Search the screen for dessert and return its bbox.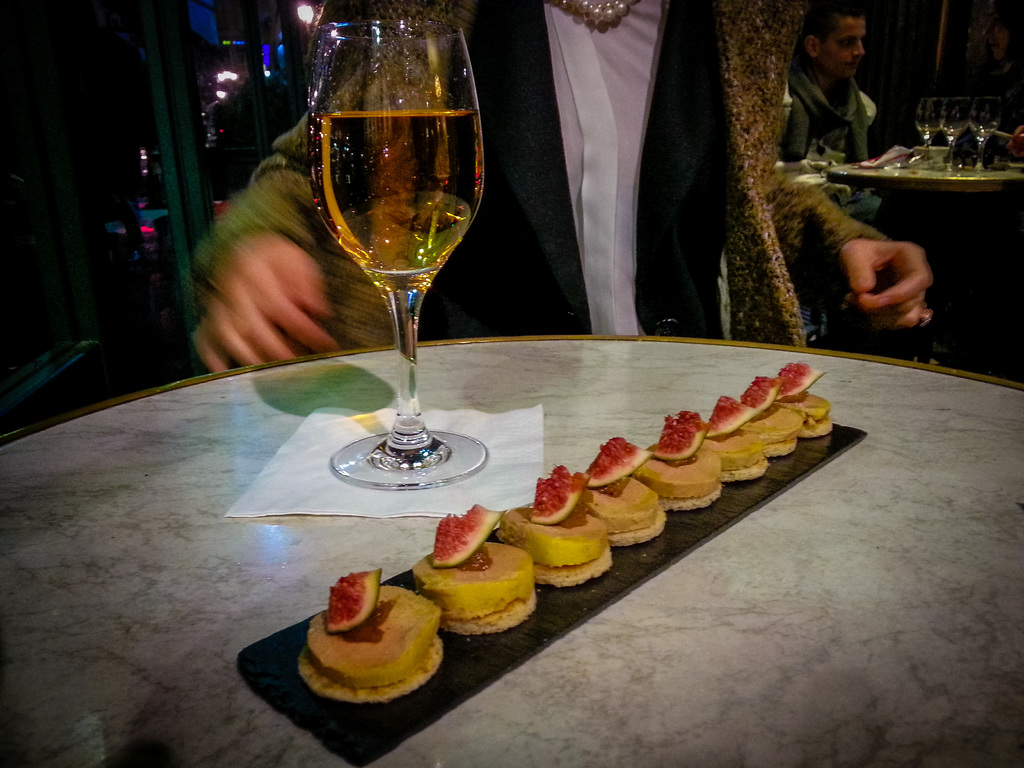
Found: 743,373,800,467.
